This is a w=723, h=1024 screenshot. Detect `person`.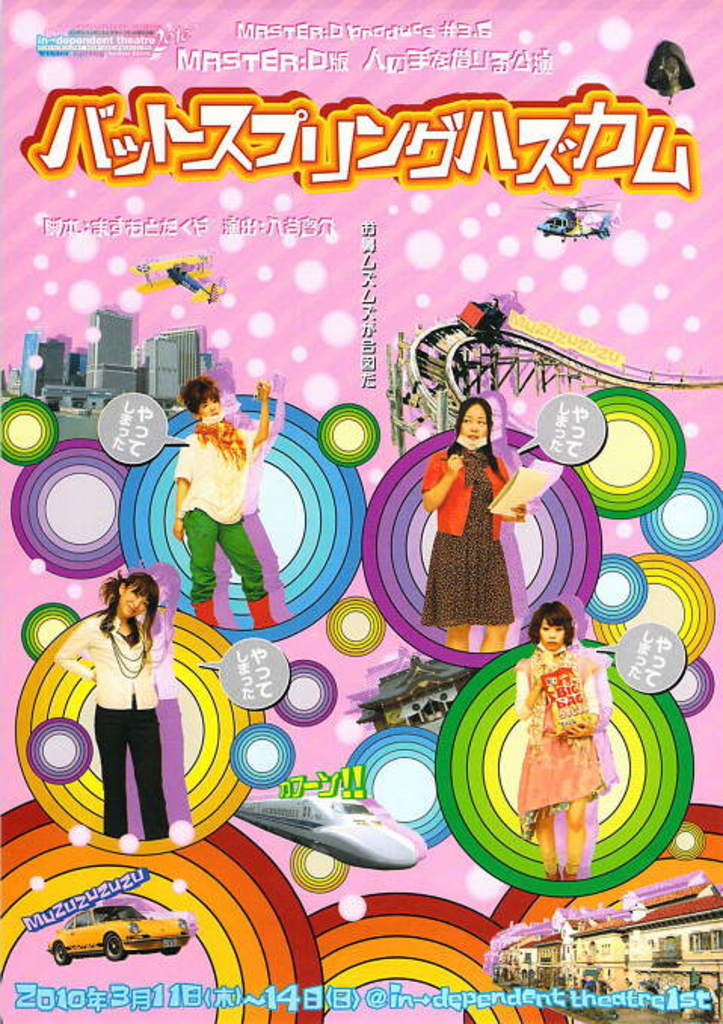
Rect(427, 393, 525, 665).
